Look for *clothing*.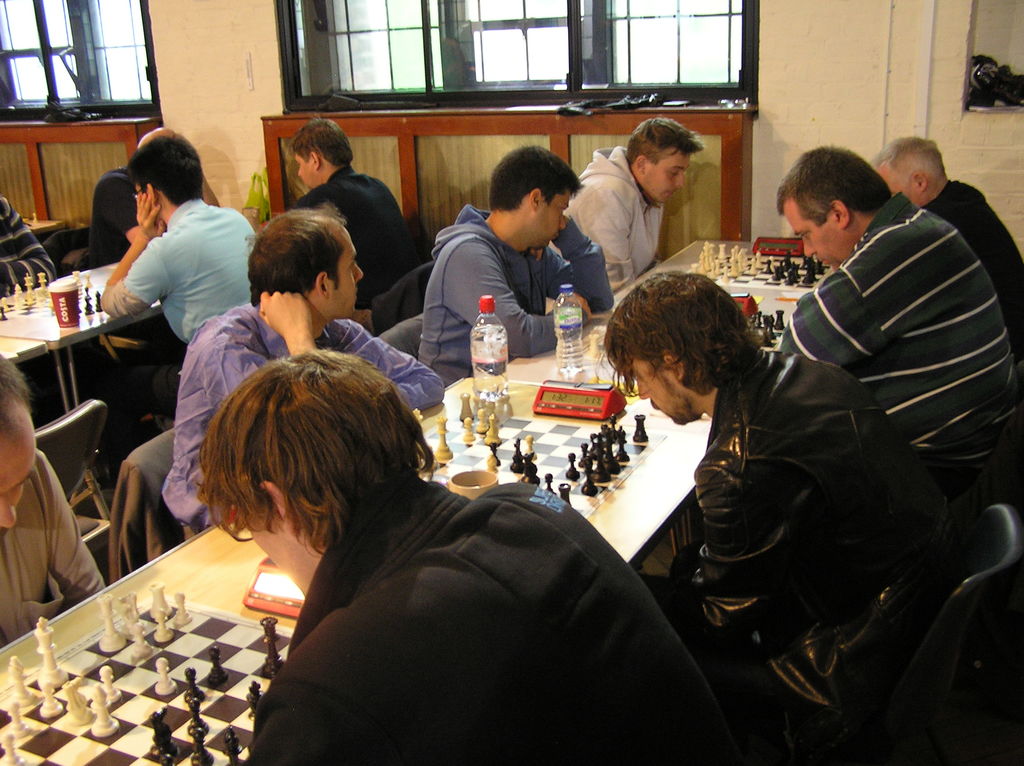
Found: Rect(924, 160, 1023, 361).
